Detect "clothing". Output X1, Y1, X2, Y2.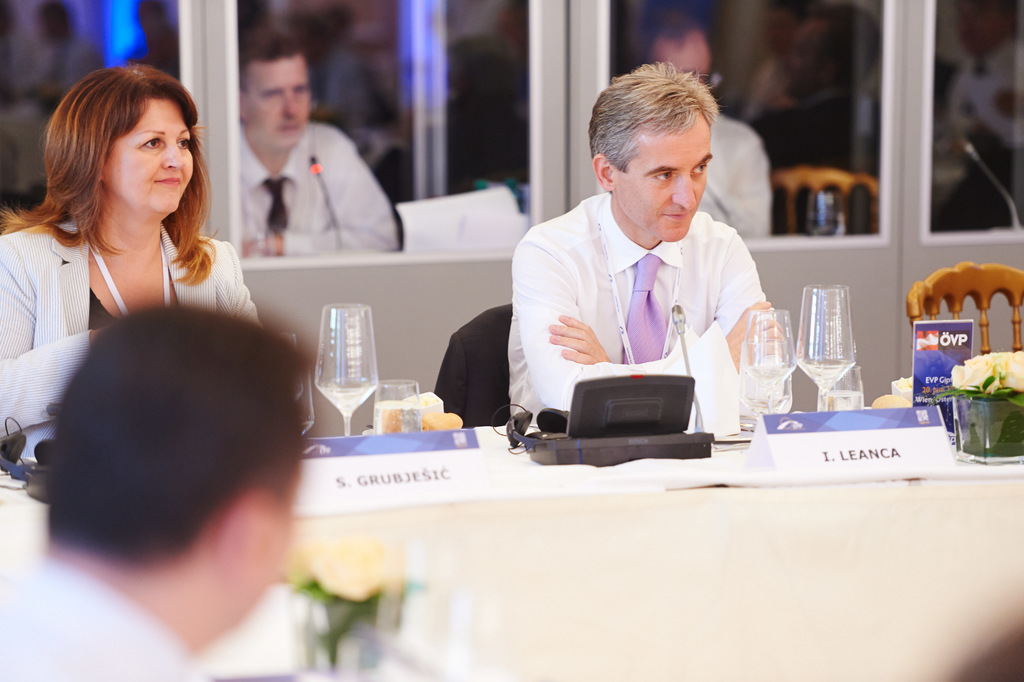
232, 115, 408, 256.
